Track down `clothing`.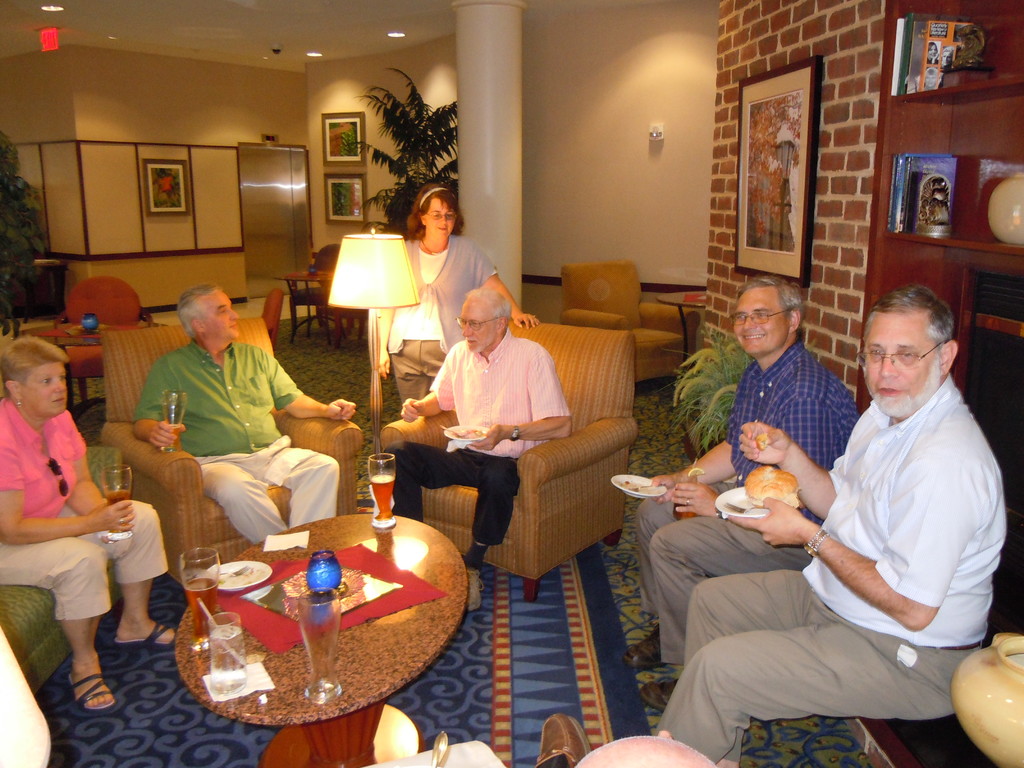
Tracked to {"x1": 637, "y1": 319, "x2": 870, "y2": 654}.
